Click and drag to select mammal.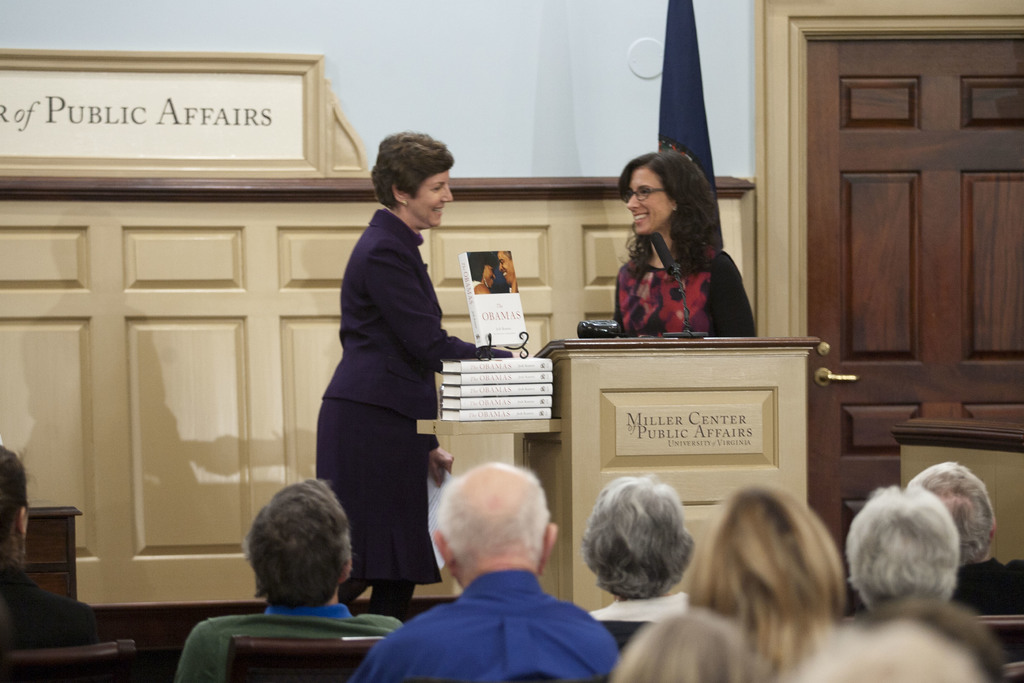
Selection: bbox=(174, 475, 401, 682).
